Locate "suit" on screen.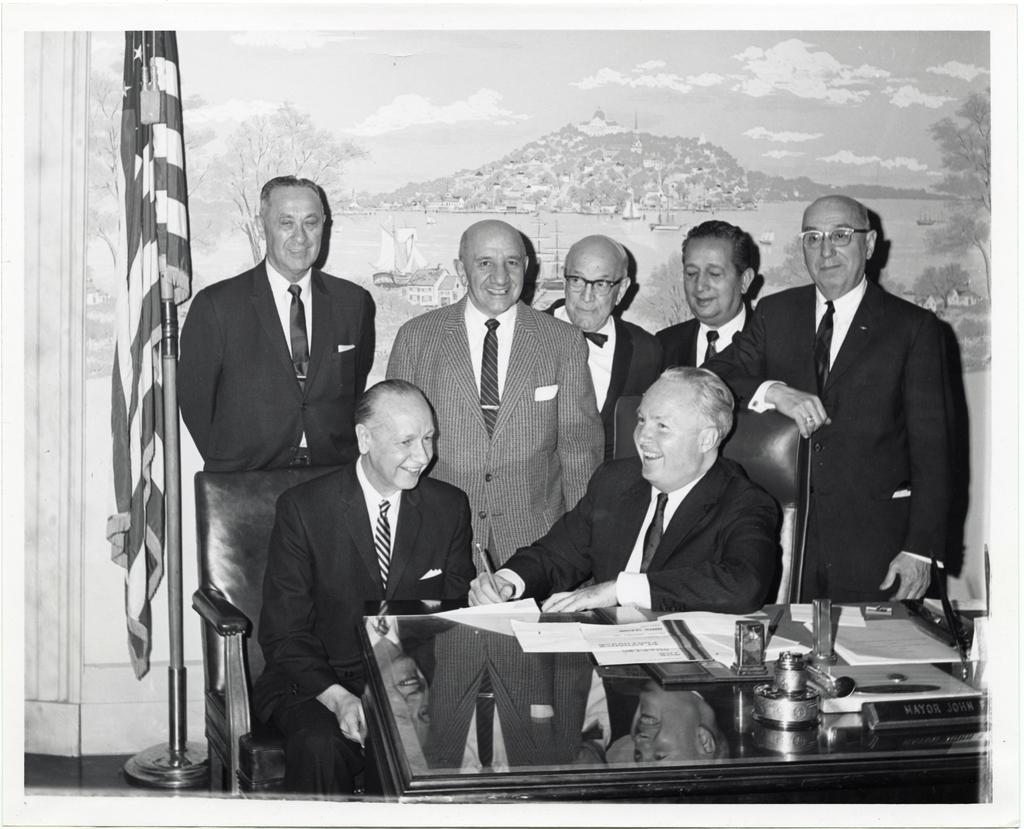
On screen at (380, 289, 607, 580).
